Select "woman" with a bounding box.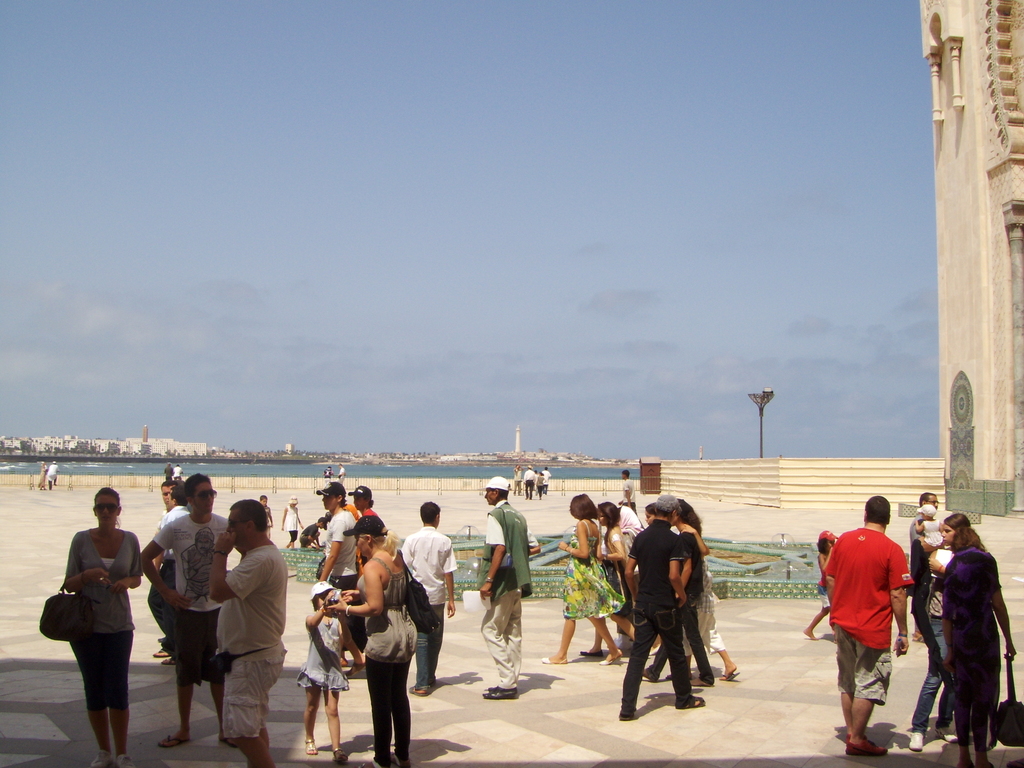
938, 529, 1021, 767.
